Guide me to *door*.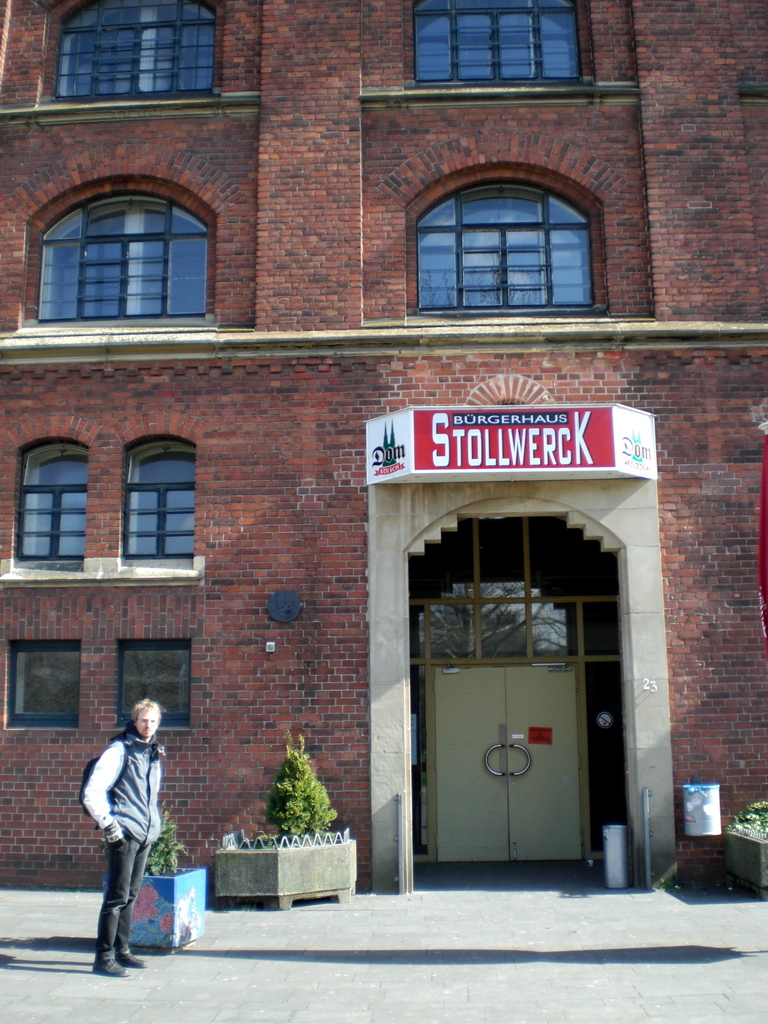
Guidance: bbox=[437, 655, 566, 871].
